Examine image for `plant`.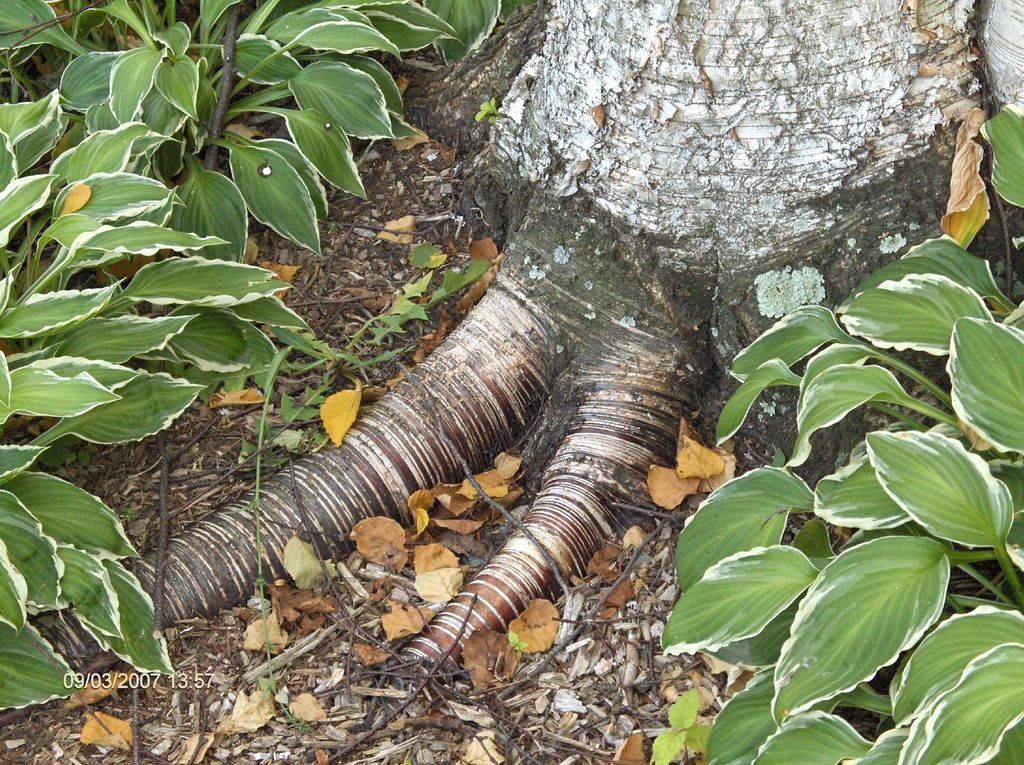
Examination result: locate(659, 84, 1023, 764).
